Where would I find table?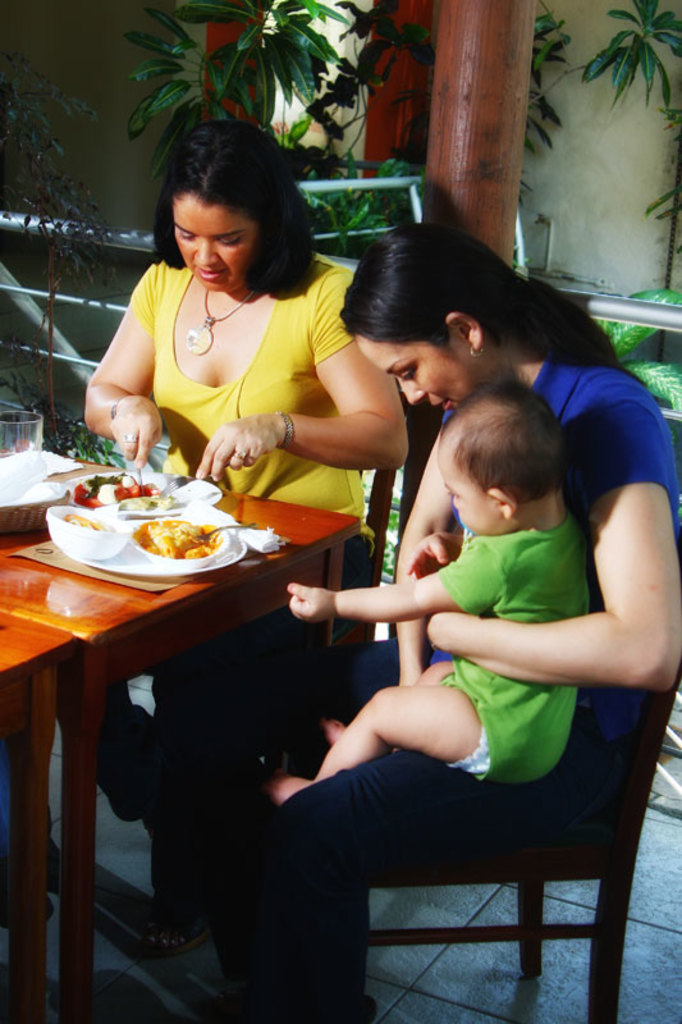
At locate(8, 461, 351, 987).
